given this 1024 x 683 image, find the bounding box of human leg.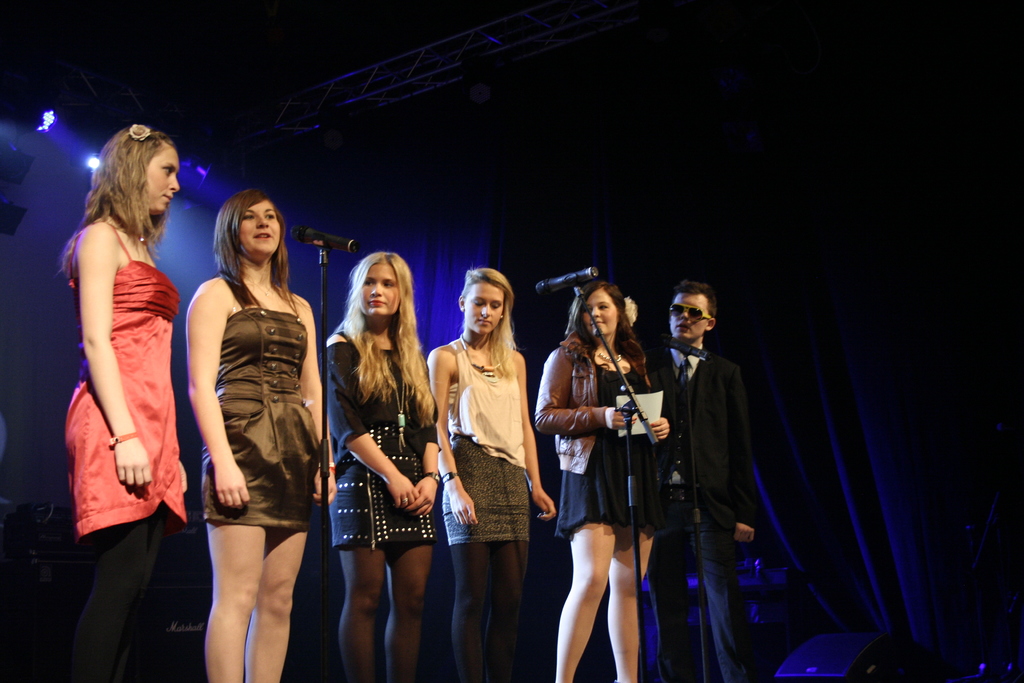
<bbox>493, 540, 518, 682</bbox>.
